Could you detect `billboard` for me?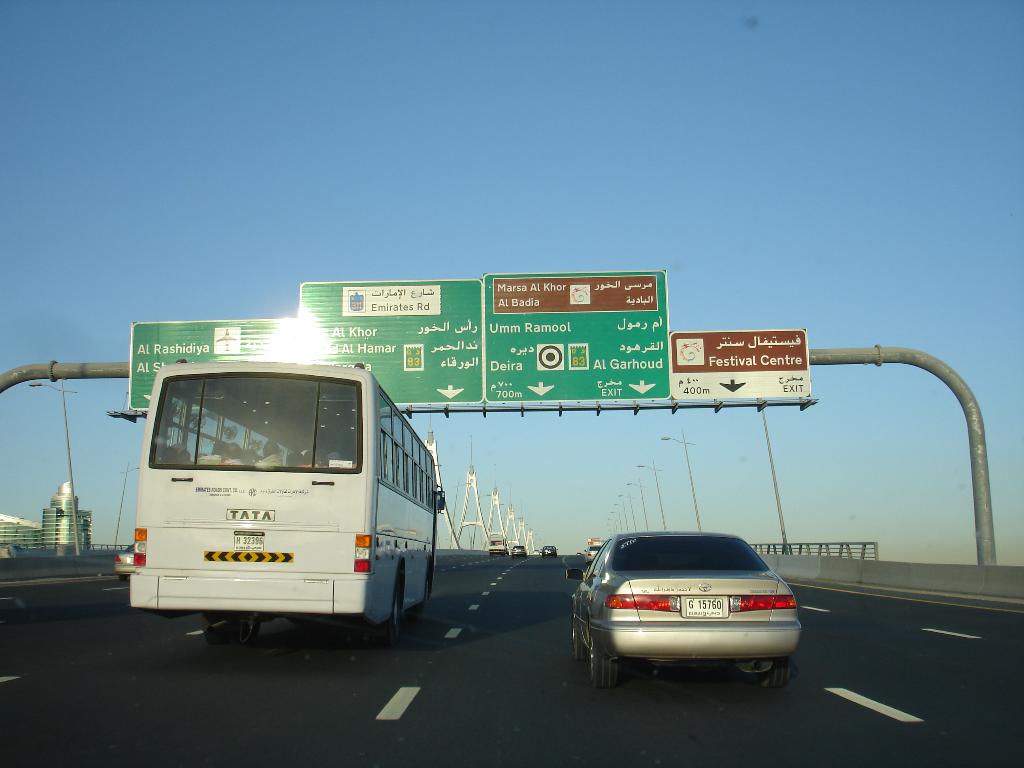
Detection result: 485:273:668:399.
